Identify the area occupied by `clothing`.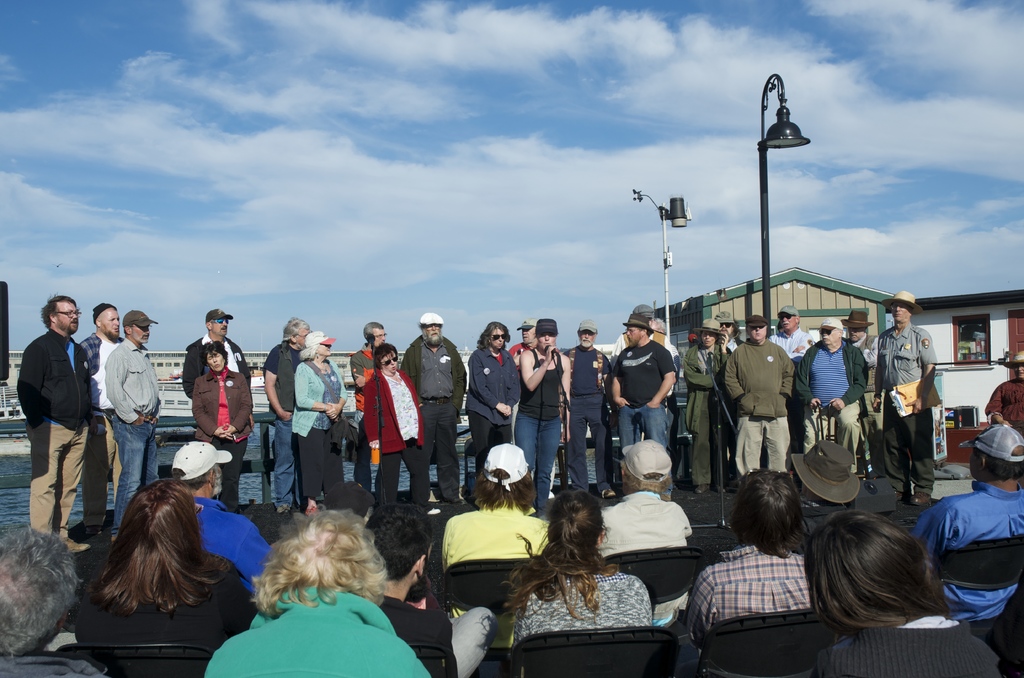
Area: bbox=(353, 369, 428, 528).
